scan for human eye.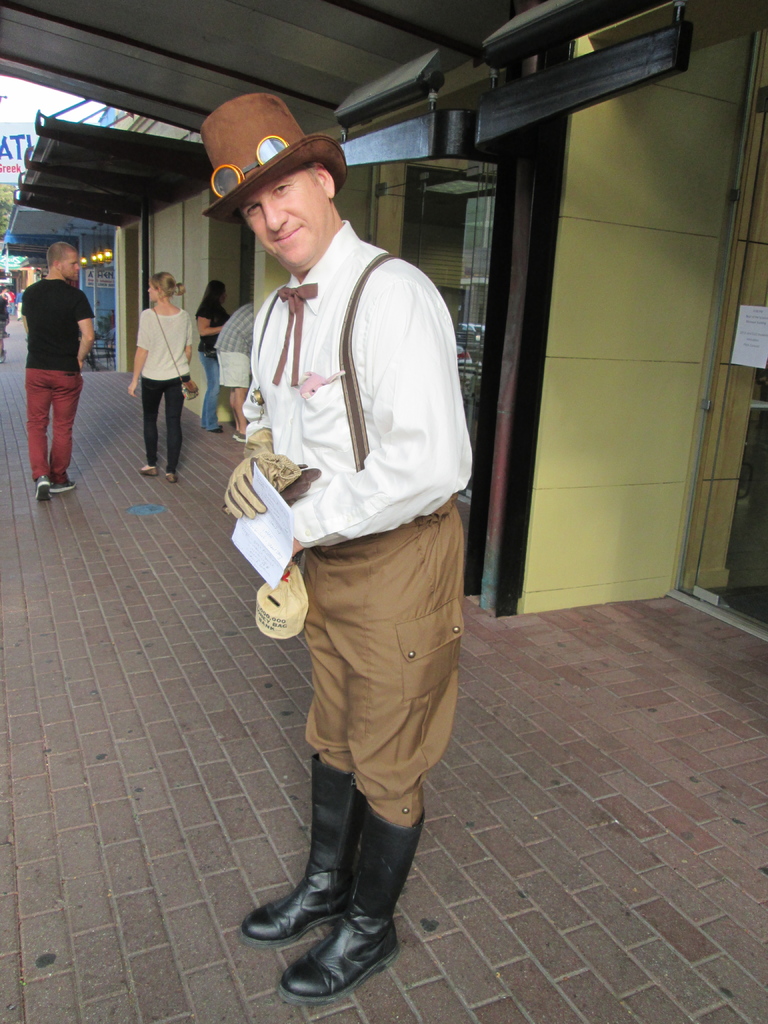
Scan result: (274,181,287,193).
